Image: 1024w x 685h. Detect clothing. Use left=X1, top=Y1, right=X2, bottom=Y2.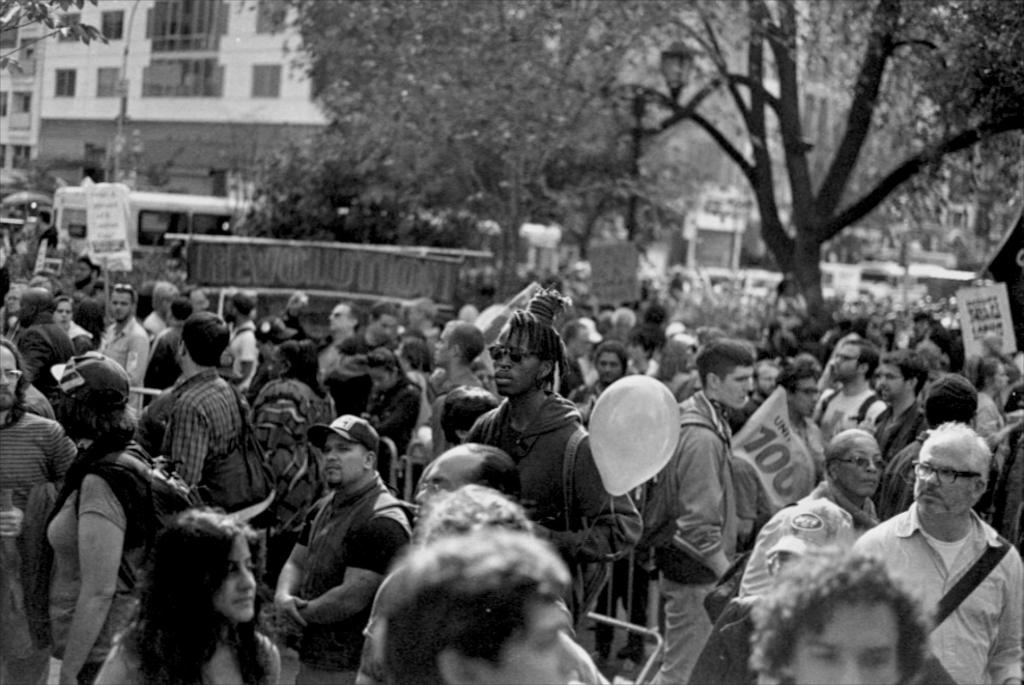
left=100, top=312, right=148, bottom=416.
